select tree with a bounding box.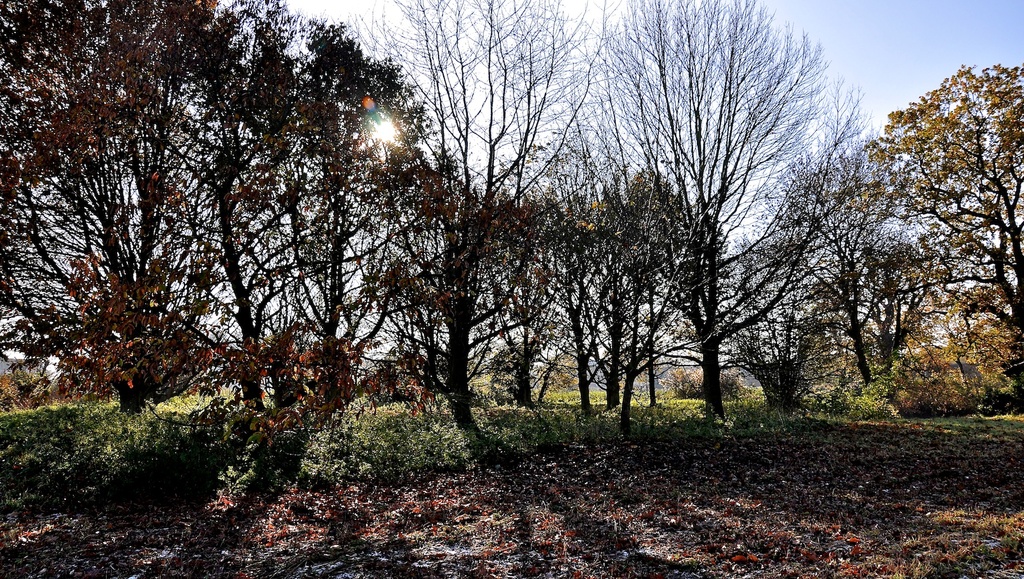
119, 0, 435, 431.
